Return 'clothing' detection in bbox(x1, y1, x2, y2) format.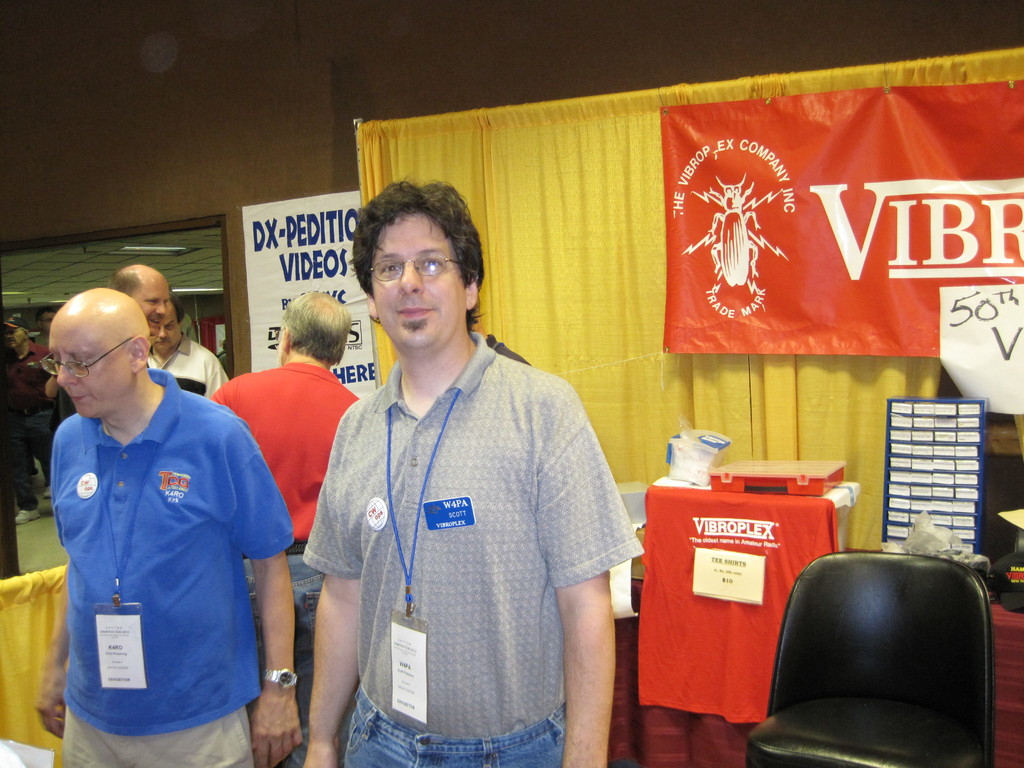
bbox(145, 336, 238, 402).
